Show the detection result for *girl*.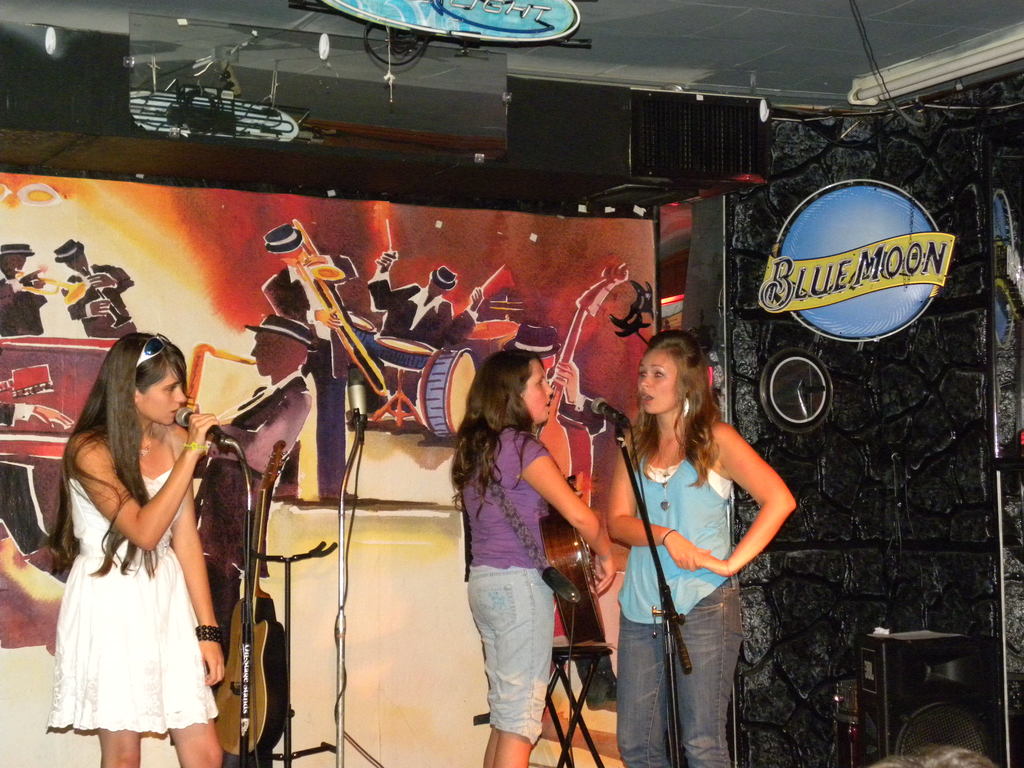
left=604, top=326, right=800, bottom=767.
